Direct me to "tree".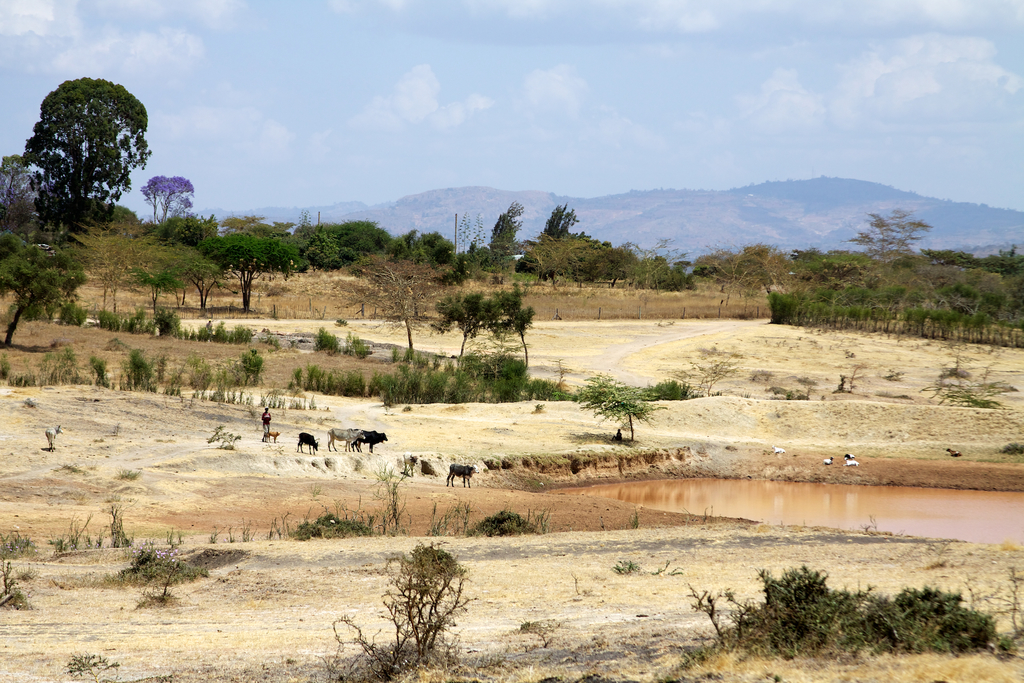
Direction: {"x1": 486, "y1": 199, "x2": 520, "y2": 254}.
